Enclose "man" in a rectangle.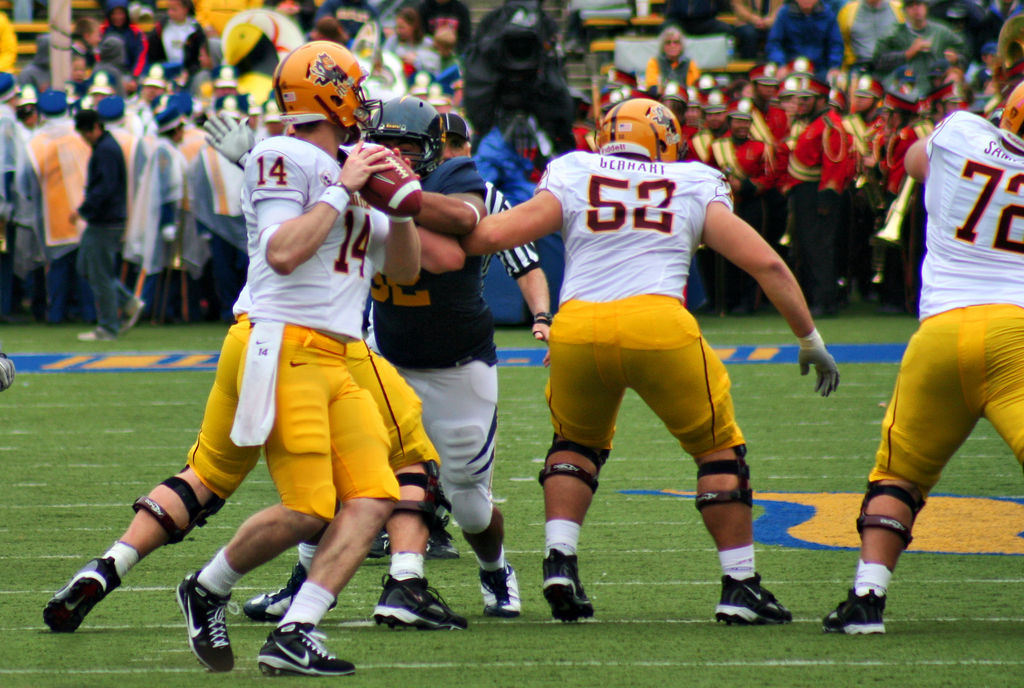
466:96:843:624.
